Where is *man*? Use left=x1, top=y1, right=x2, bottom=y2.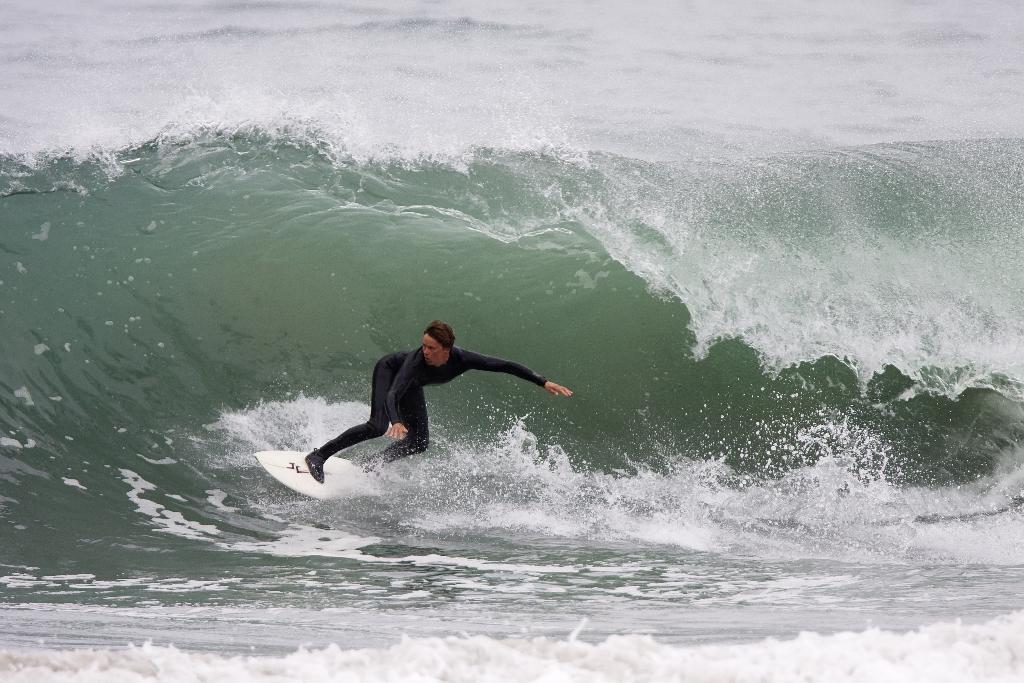
left=286, top=311, right=556, bottom=502.
